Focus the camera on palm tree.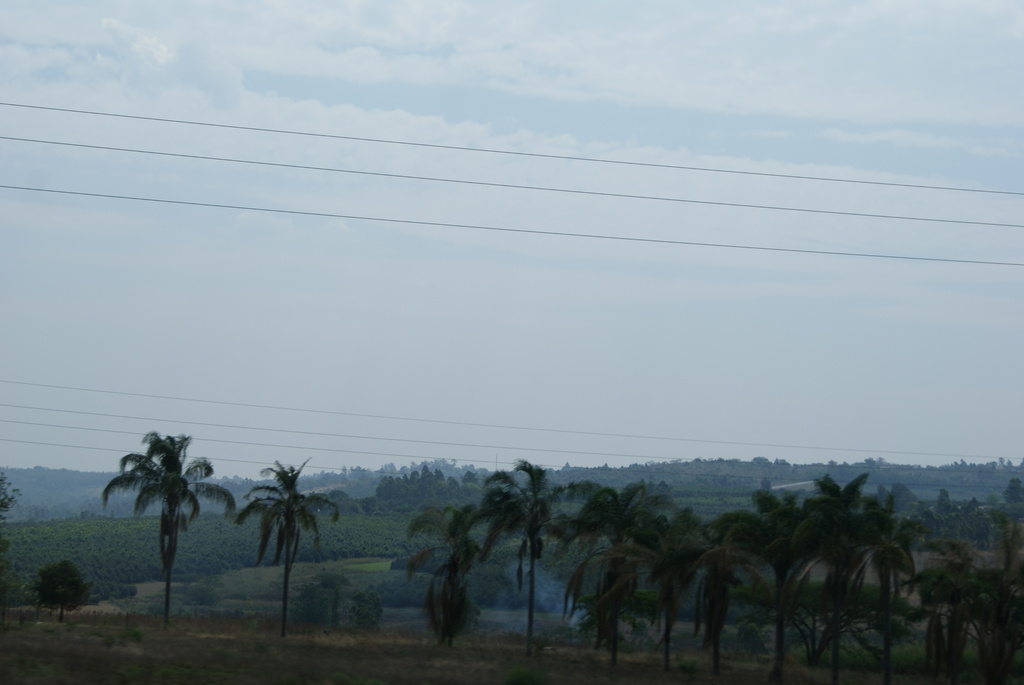
Focus region: bbox=[100, 428, 238, 633].
